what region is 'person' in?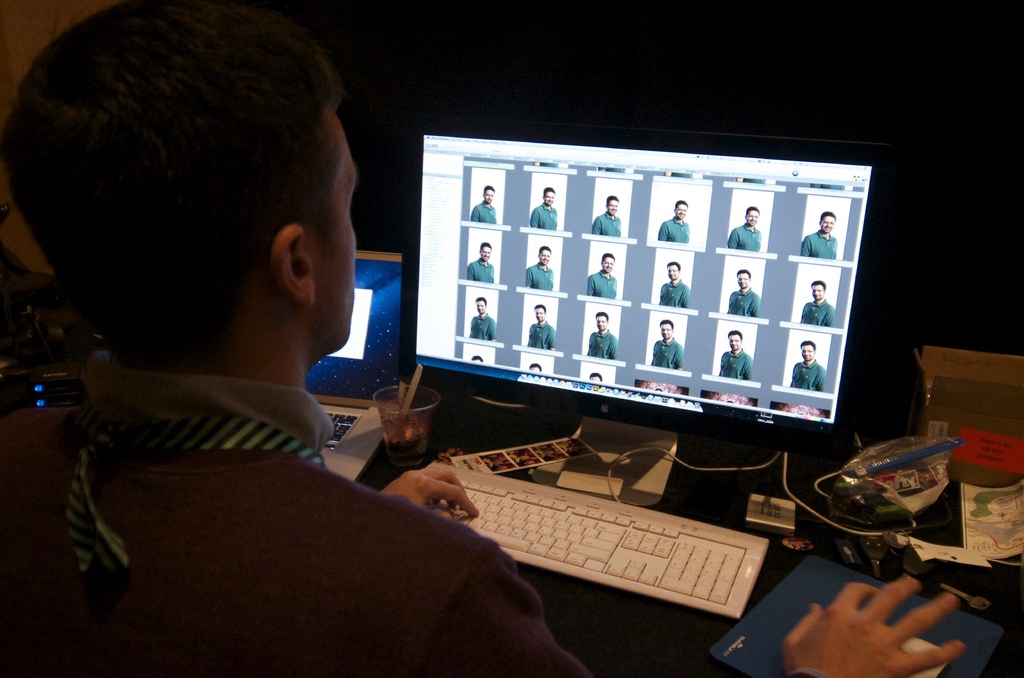
588/373/604/382.
